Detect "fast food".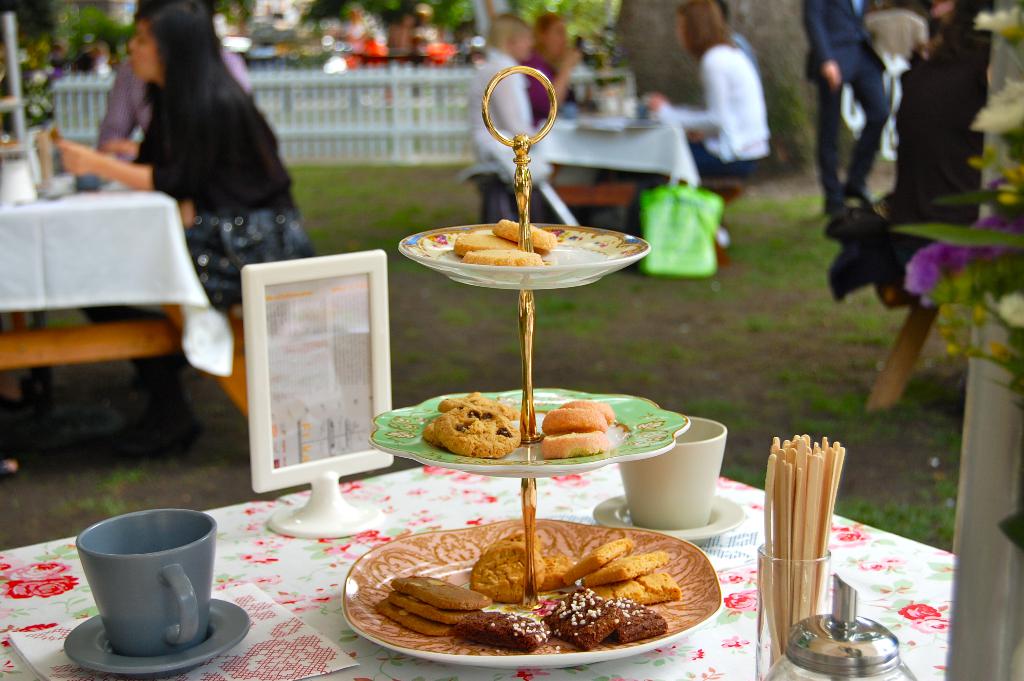
Detected at (538,399,628,472).
